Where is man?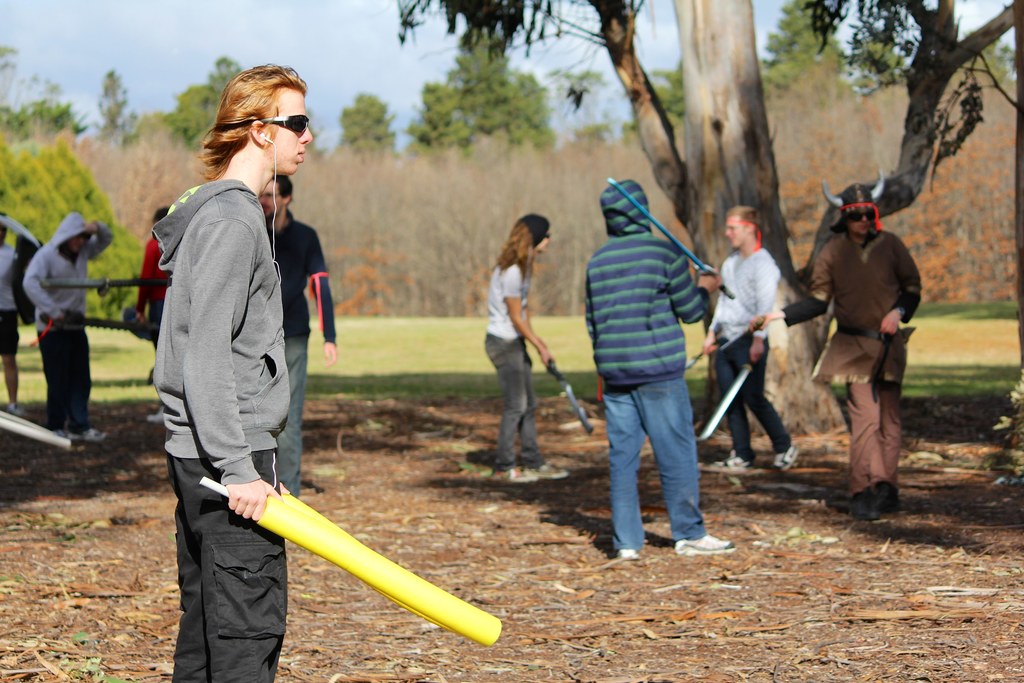
20:212:109:443.
